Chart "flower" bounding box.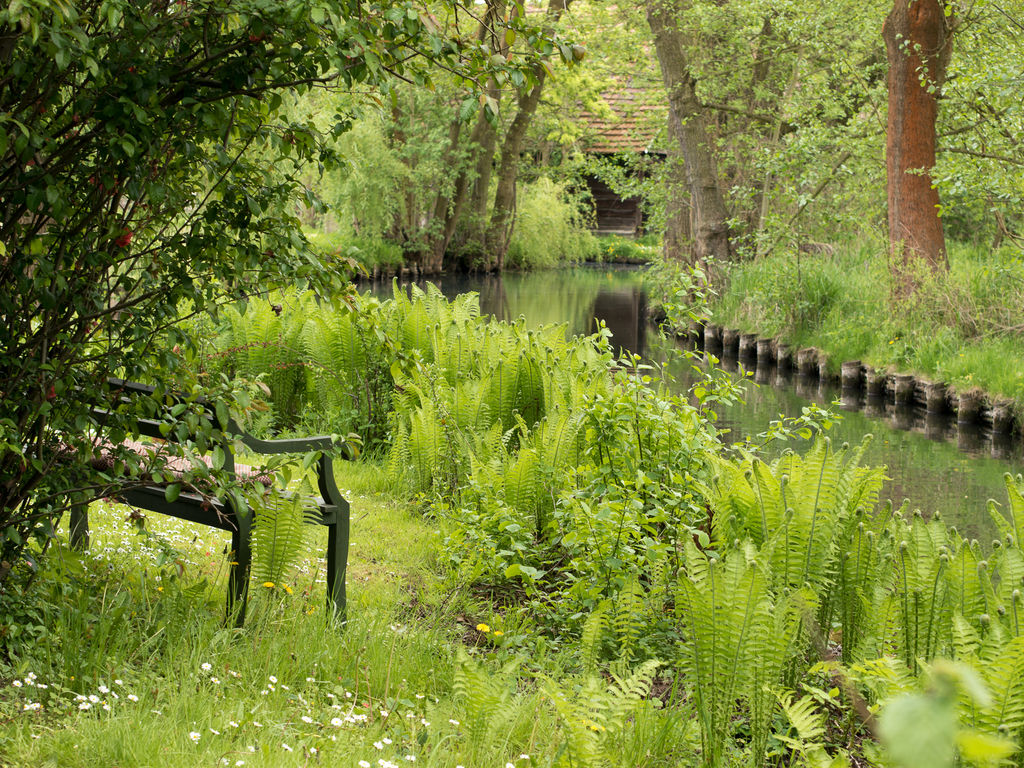
Charted: bbox=[24, 701, 39, 712].
